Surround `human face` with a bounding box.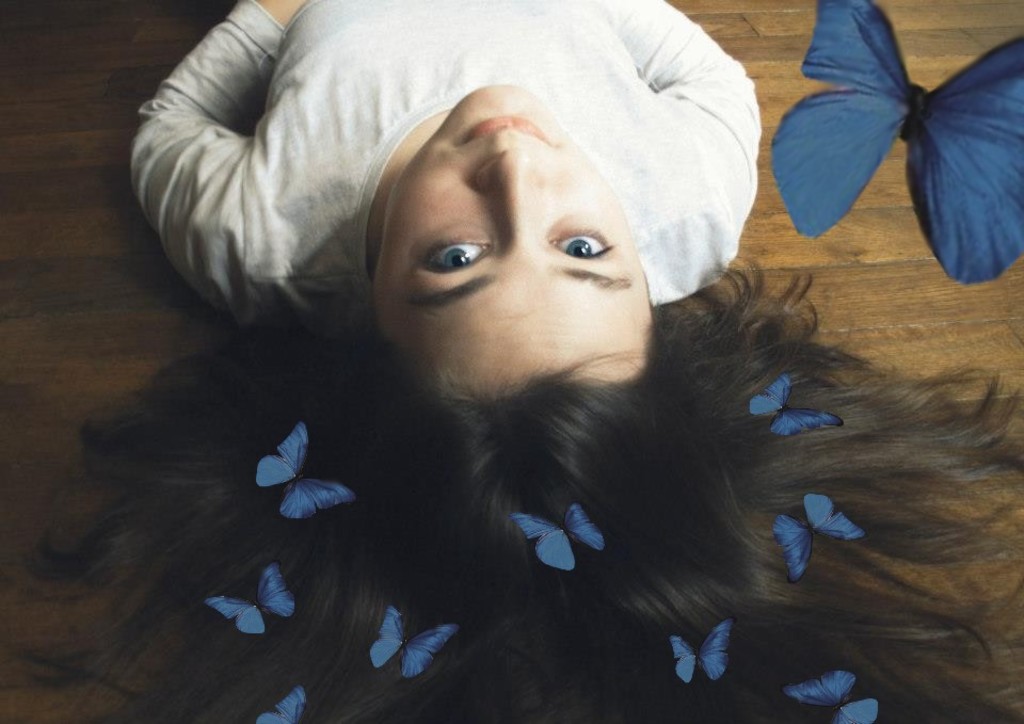
BBox(371, 78, 653, 395).
